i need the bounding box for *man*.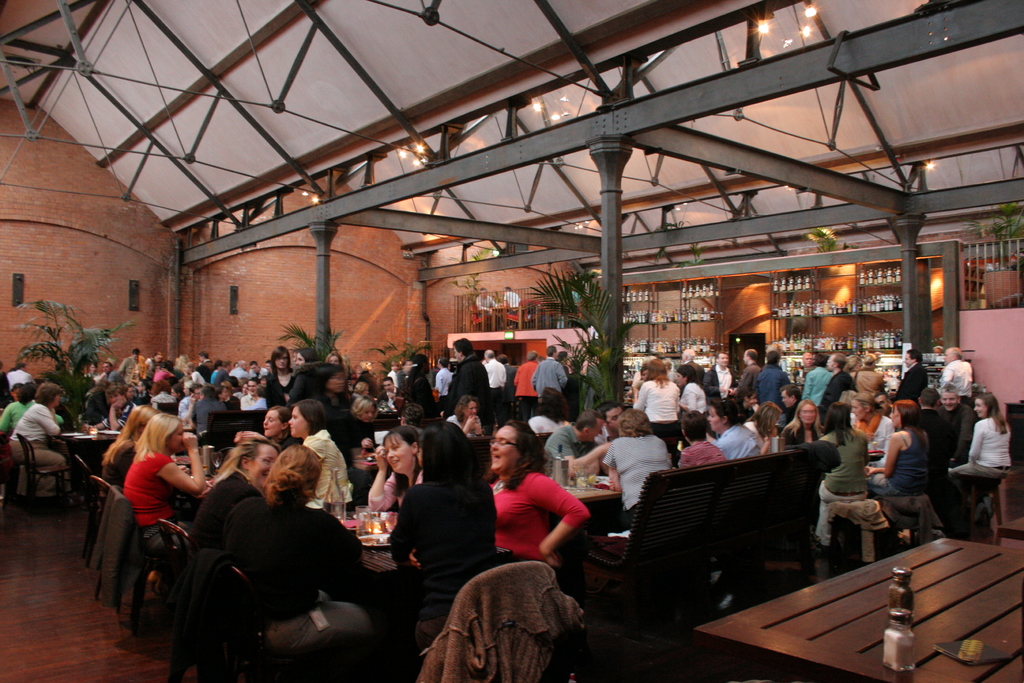
Here it is: box=[936, 340, 978, 415].
